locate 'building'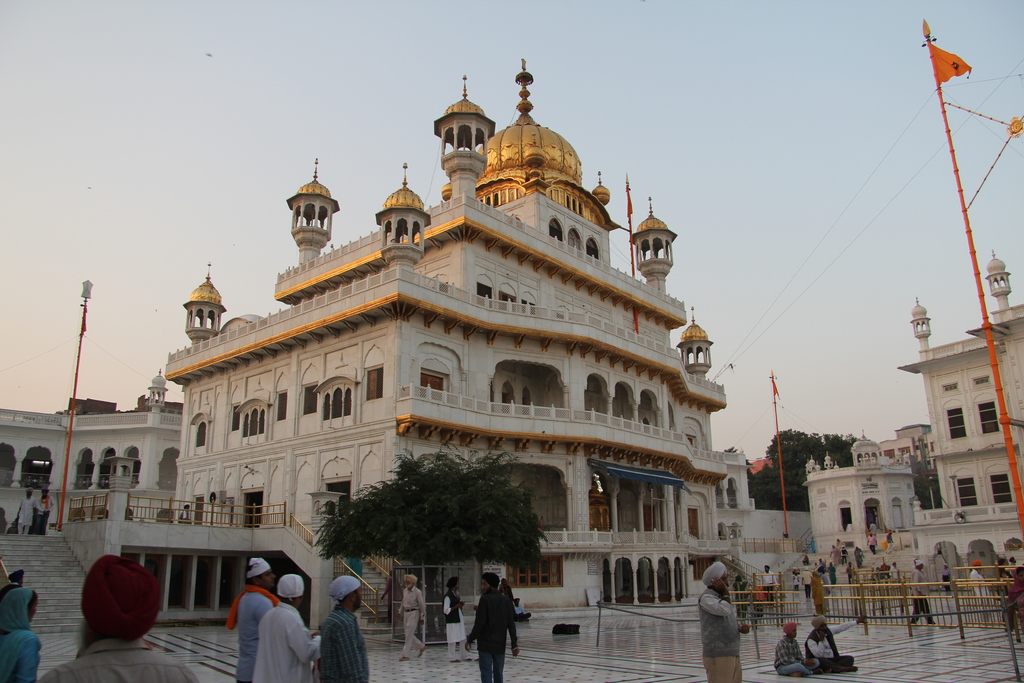
(0, 369, 180, 519)
